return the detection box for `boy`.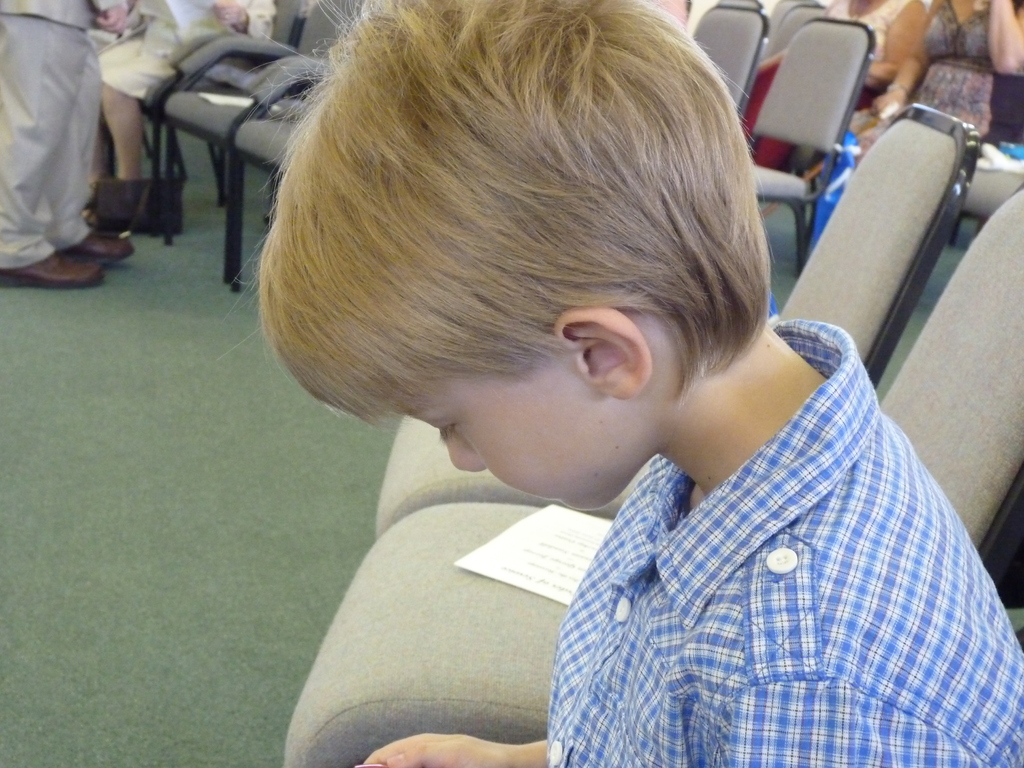
(left=243, top=0, right=1023, bottom=767).
